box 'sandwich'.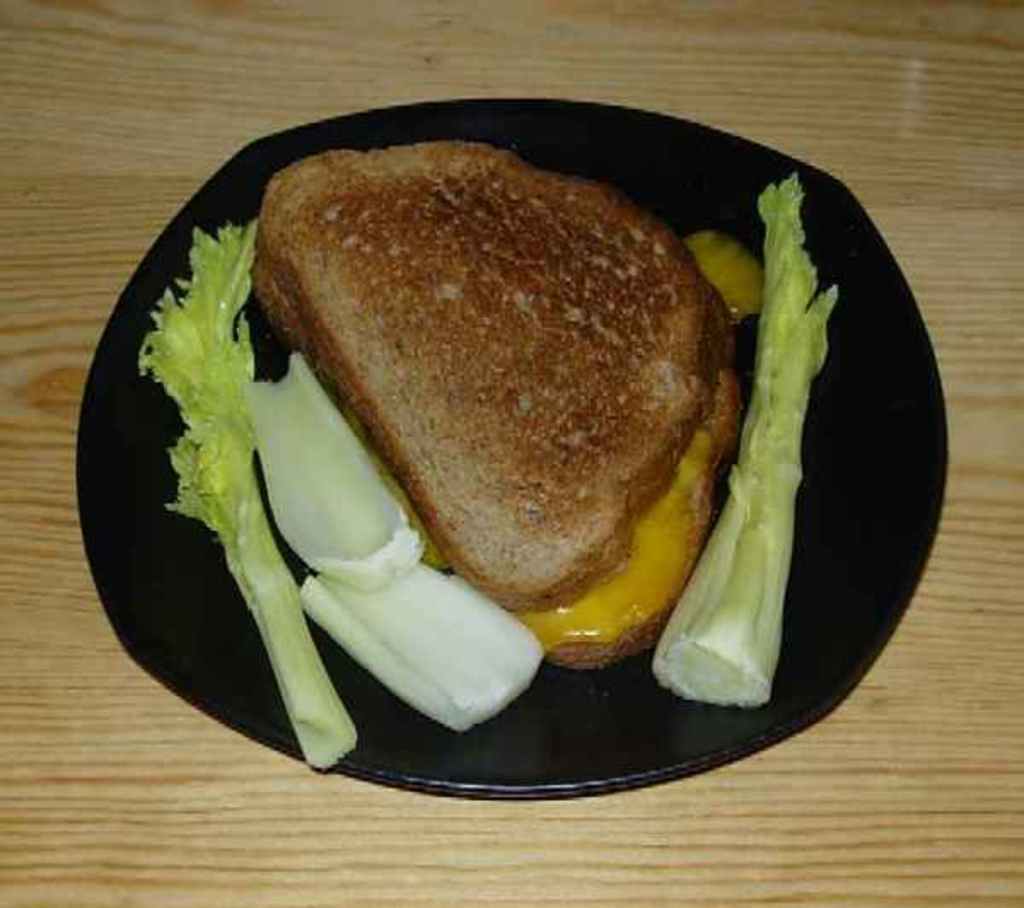
[246,135,751,672].
